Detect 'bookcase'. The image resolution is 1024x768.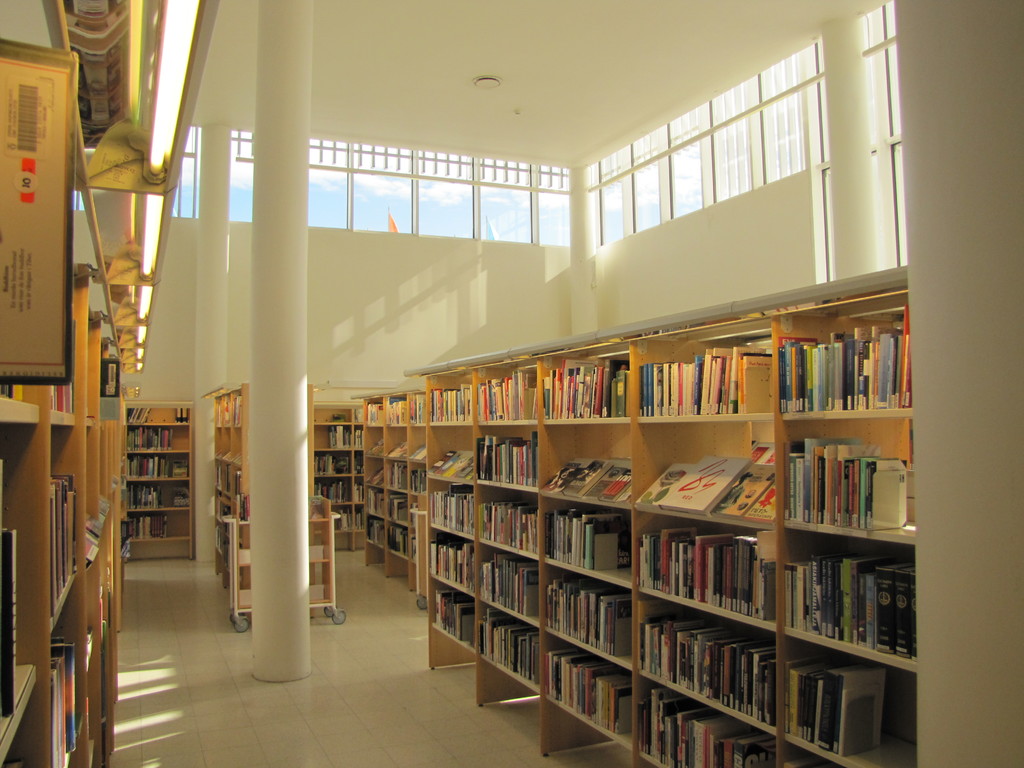
200,387,348,627.
